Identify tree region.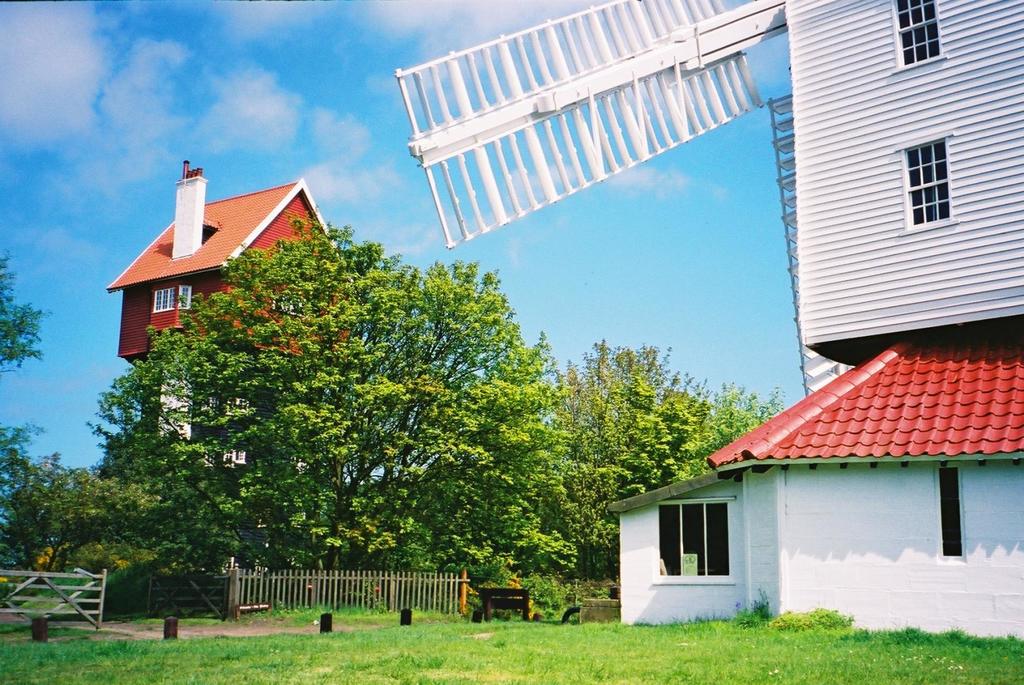
Region: 109,193,548,579.
